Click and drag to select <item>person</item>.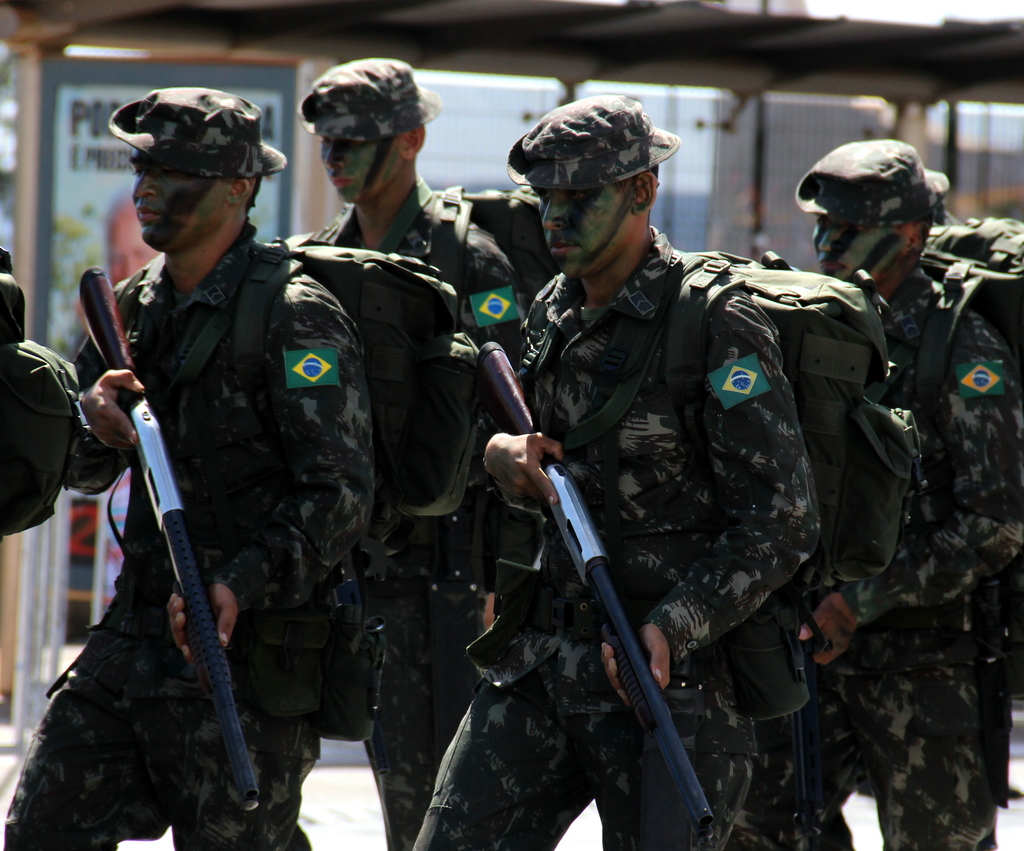
Selection: crop(3, 86, 374, 850).
